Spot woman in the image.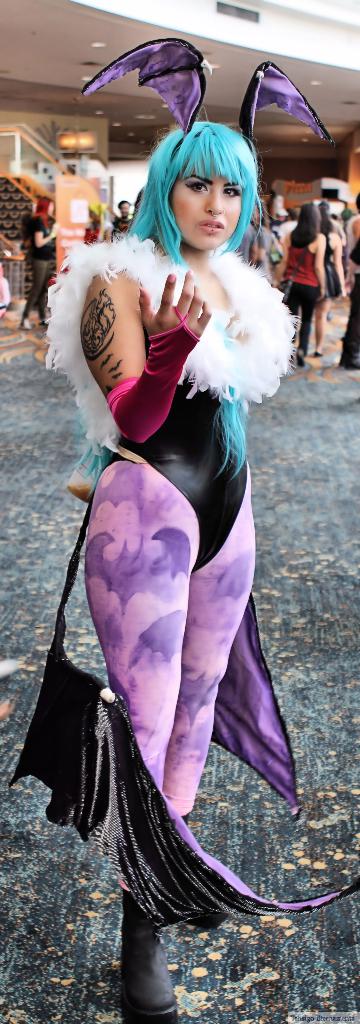
woman found at crop(274, 203, 323, 362).
